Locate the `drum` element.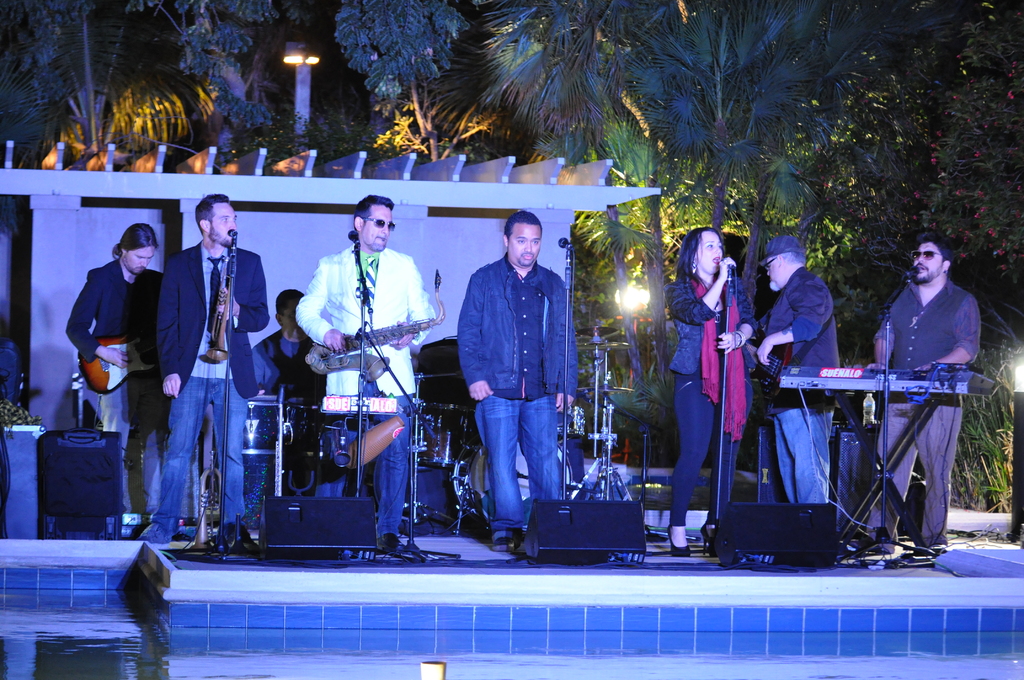
Element bbox: box(282, 397, 328, 451).
